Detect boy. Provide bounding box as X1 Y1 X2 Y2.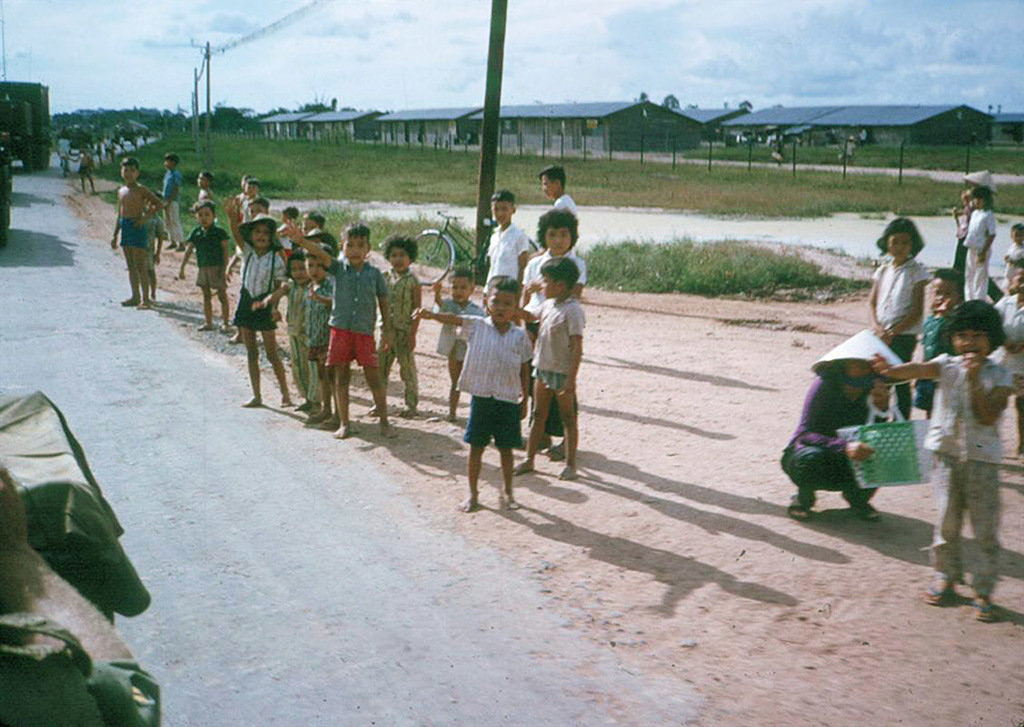
234 197 268 340.
